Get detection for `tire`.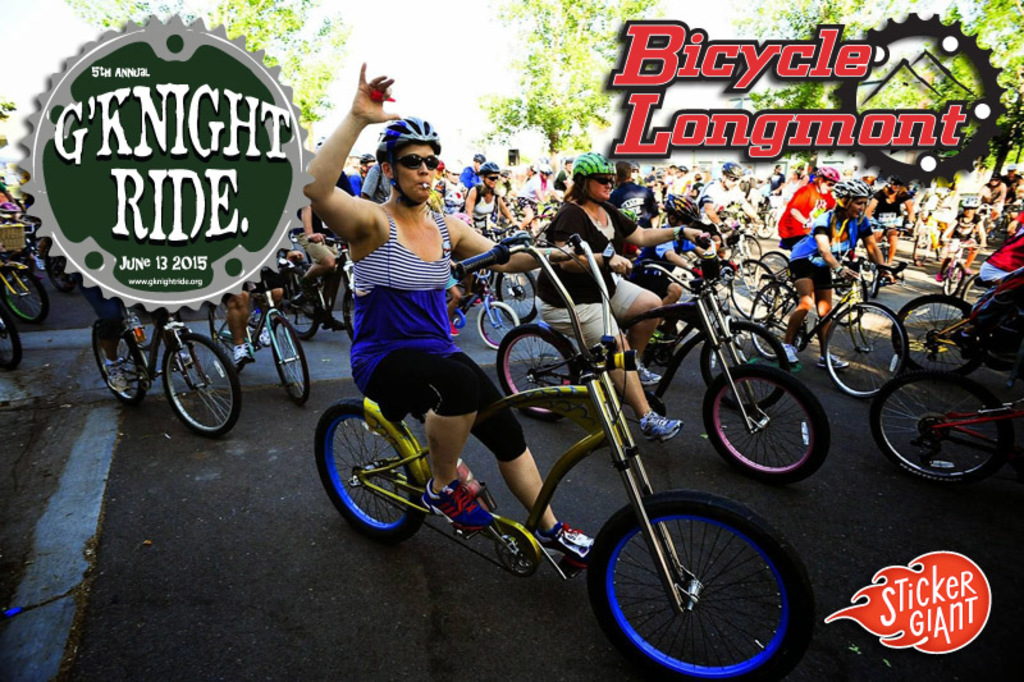
Detection: {"x1": 823, "y1": 293, "x2": 919, "y2": 395}.
